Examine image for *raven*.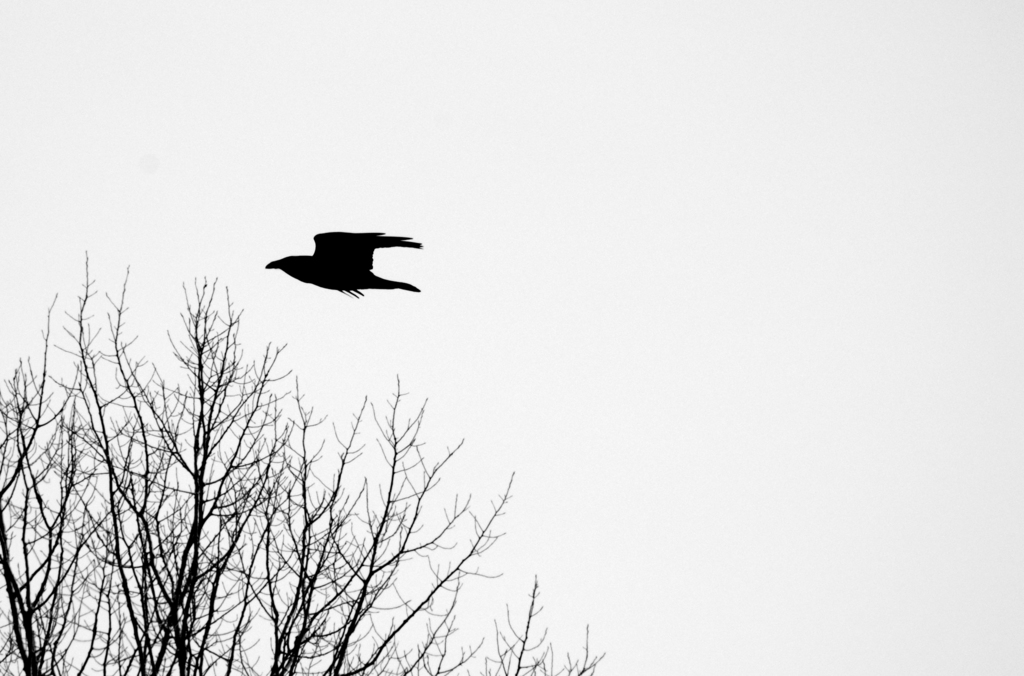
Examination result: region(250, 221, 414, 296).
